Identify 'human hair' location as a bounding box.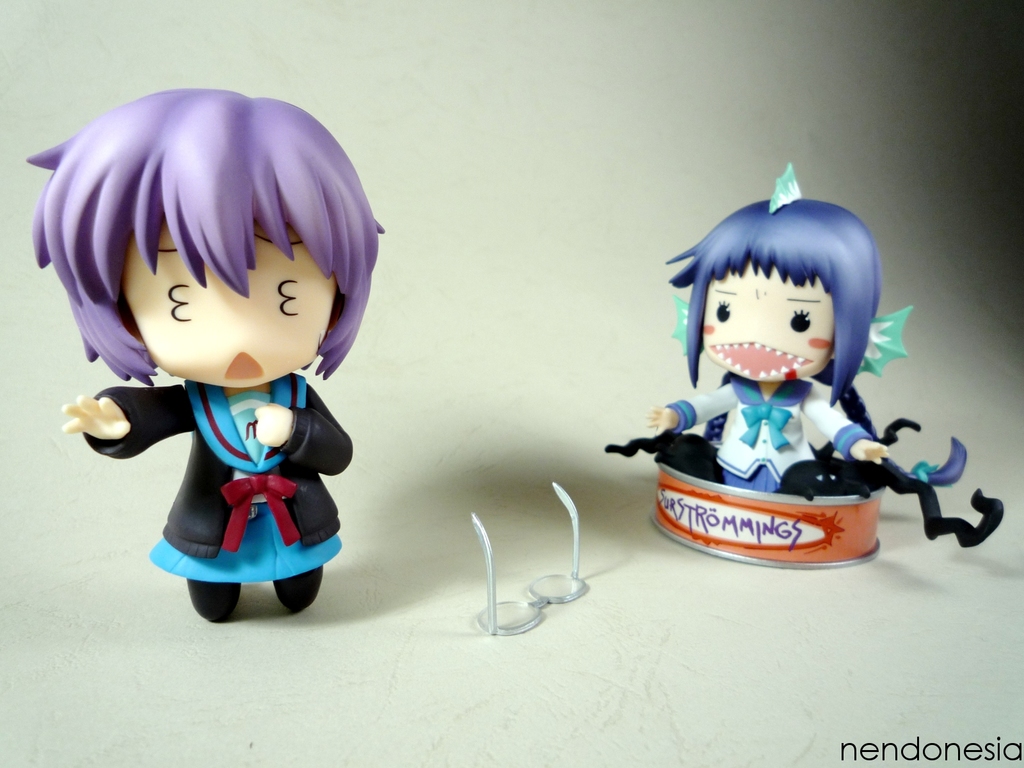
x1=662 y1=196 x2=883 y2=387.
